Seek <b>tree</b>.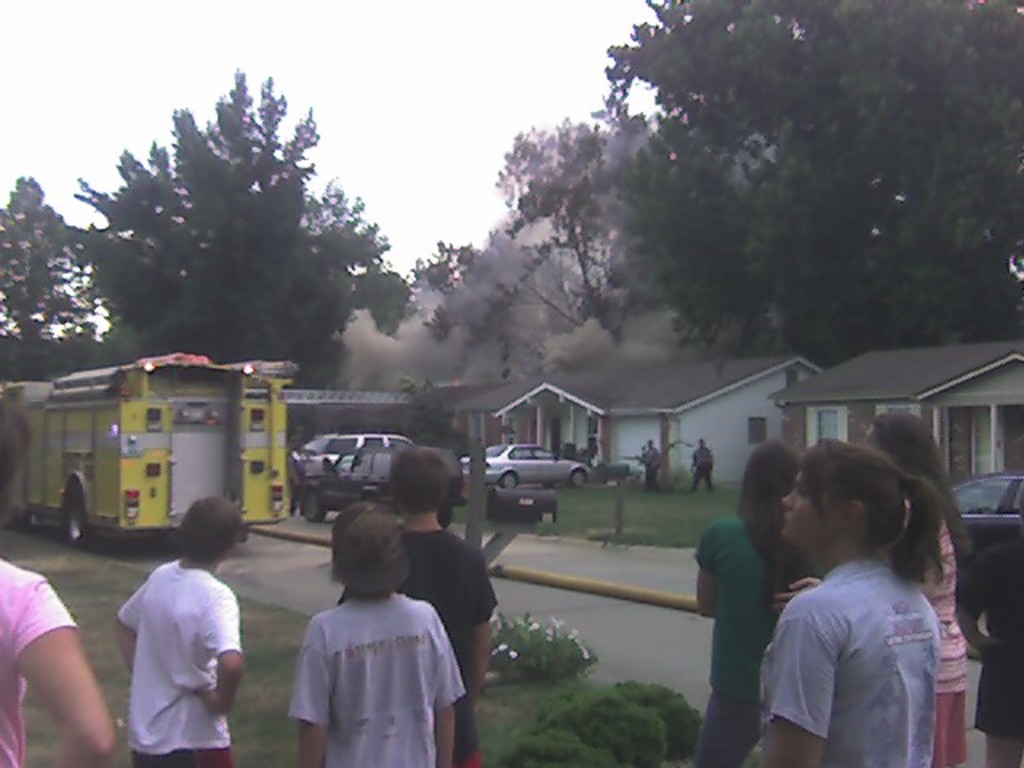
box(62, 62, 430, 384).
